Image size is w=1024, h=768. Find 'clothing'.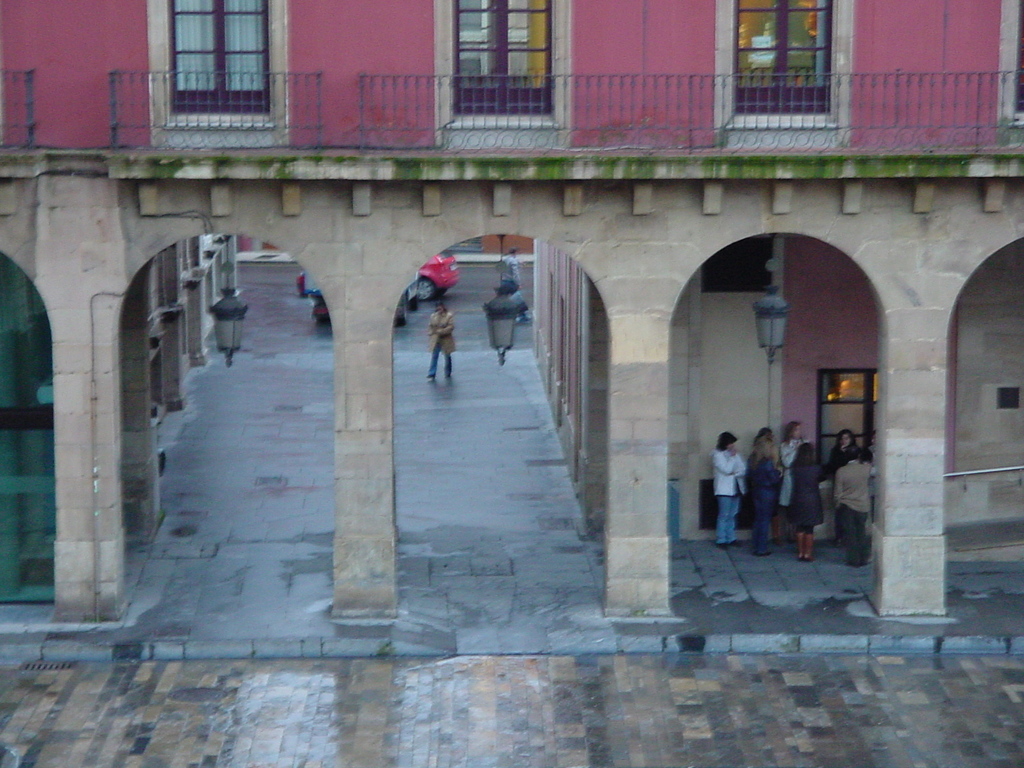
crop(748, 460, 783, 555).
